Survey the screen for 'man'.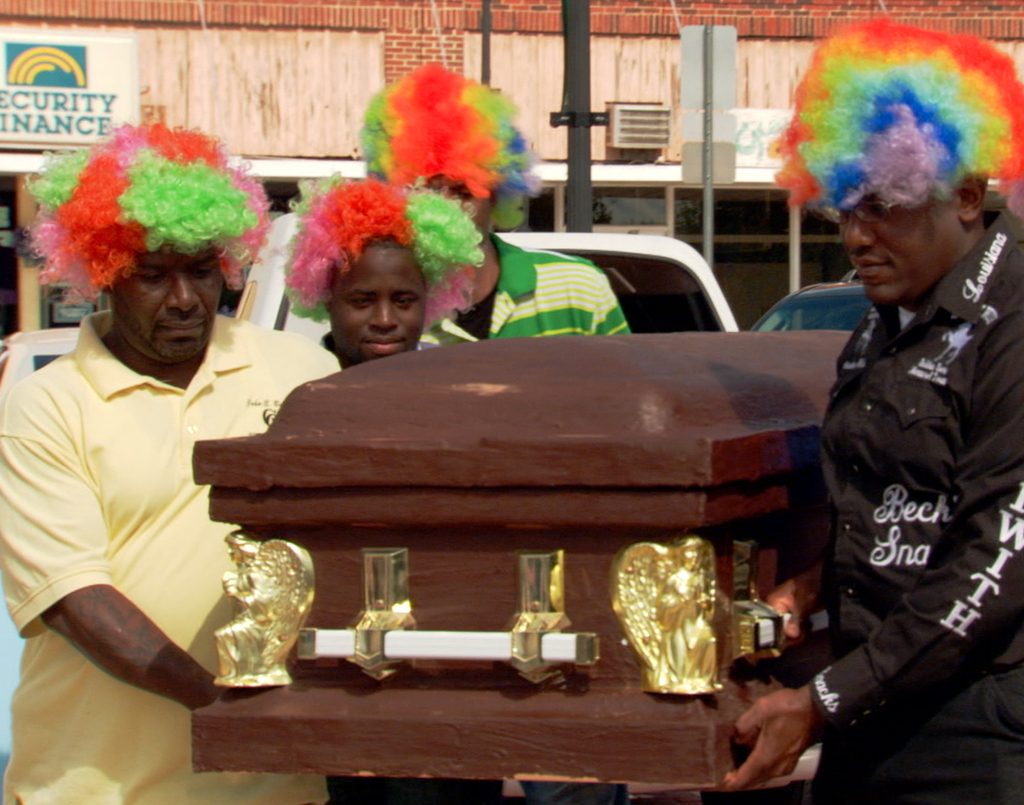
Survey found: box=[728, 15, 1023, 804].
